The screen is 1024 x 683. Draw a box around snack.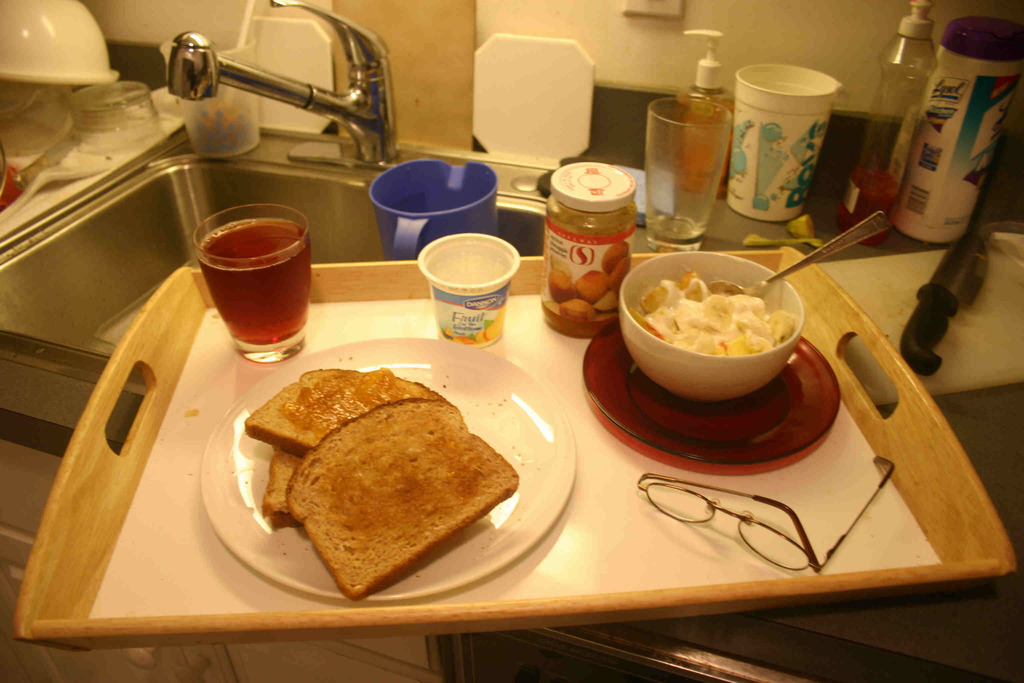
region(636, 264, 796, 361).
